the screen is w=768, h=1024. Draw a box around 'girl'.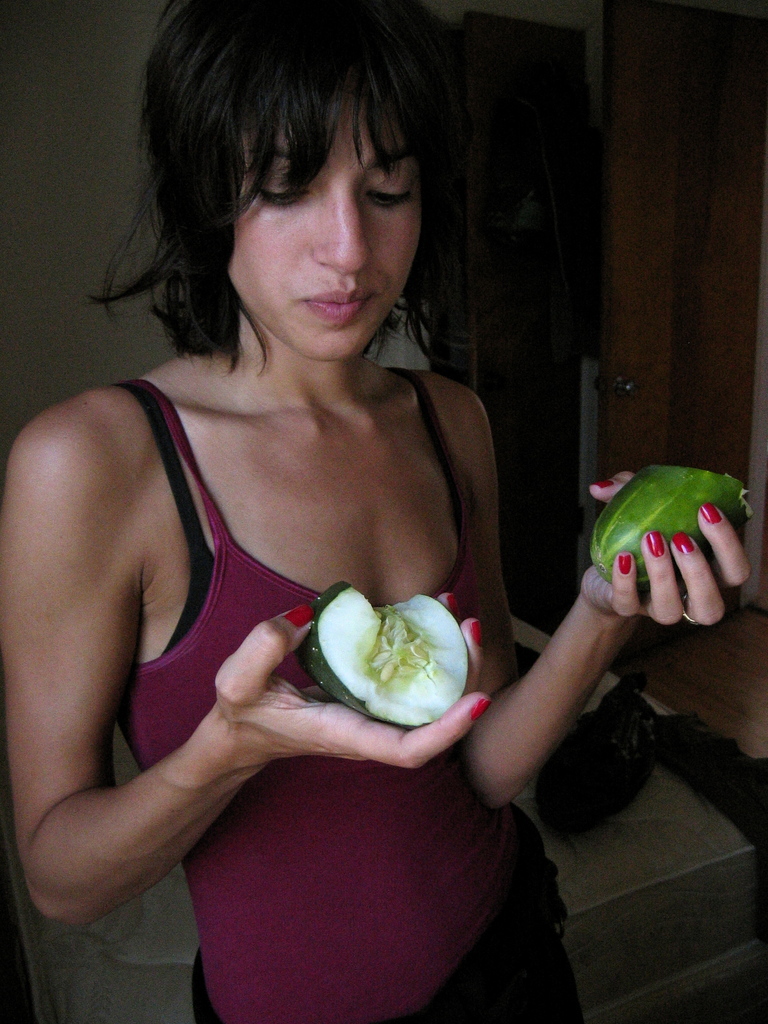
box=[0, 1, 747, 1018].
